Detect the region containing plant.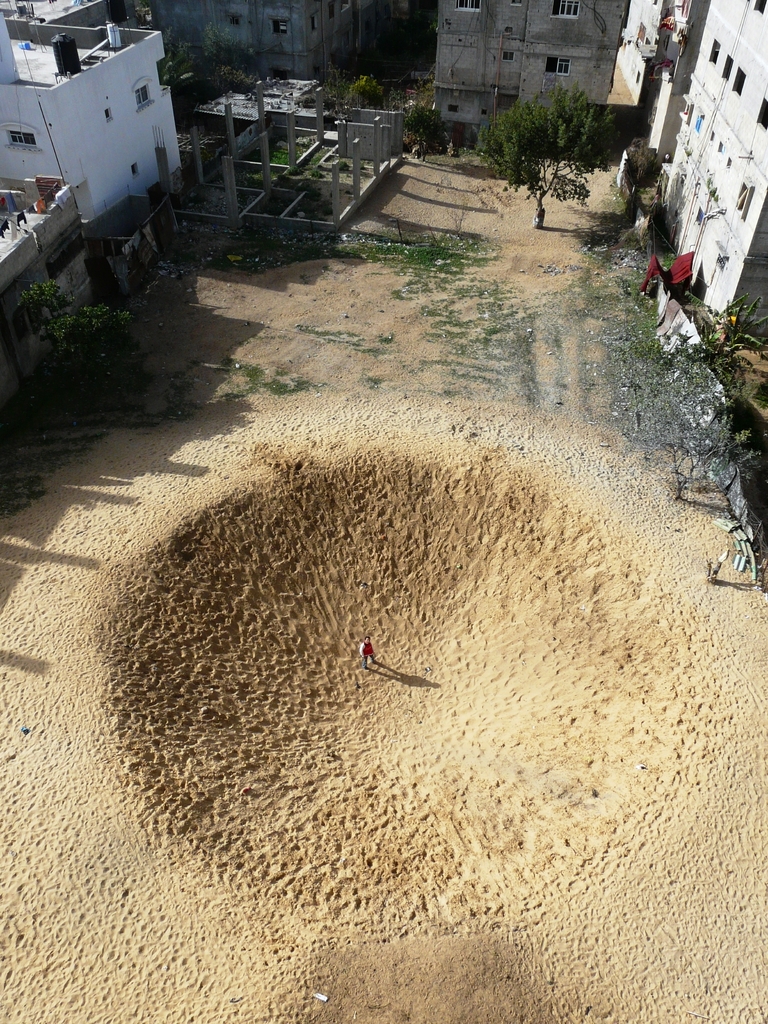
[630,305,689,376].
